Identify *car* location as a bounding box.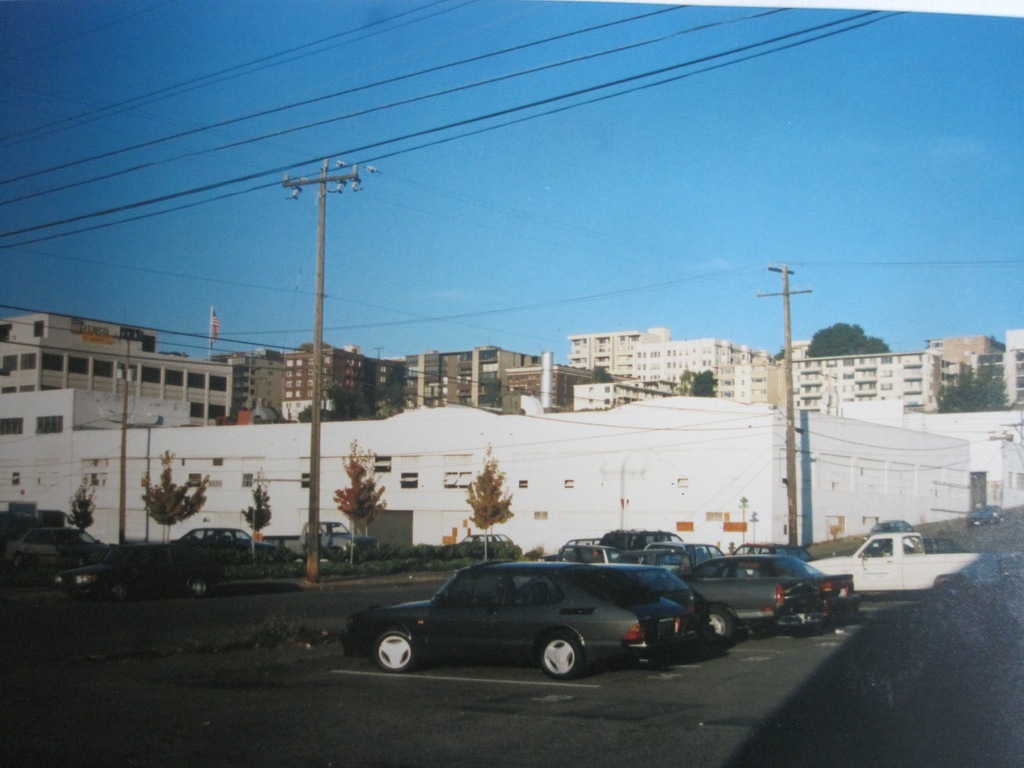
6,531,107,566.
